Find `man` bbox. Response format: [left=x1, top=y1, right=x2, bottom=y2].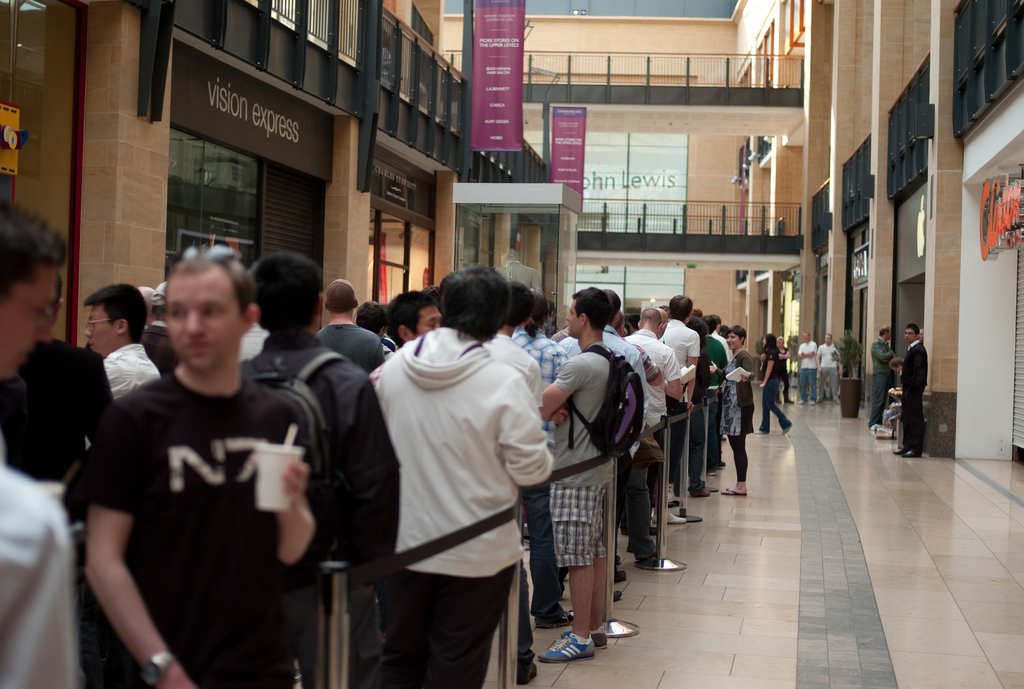
[left=79, top=287, right=158, bottom=410].
